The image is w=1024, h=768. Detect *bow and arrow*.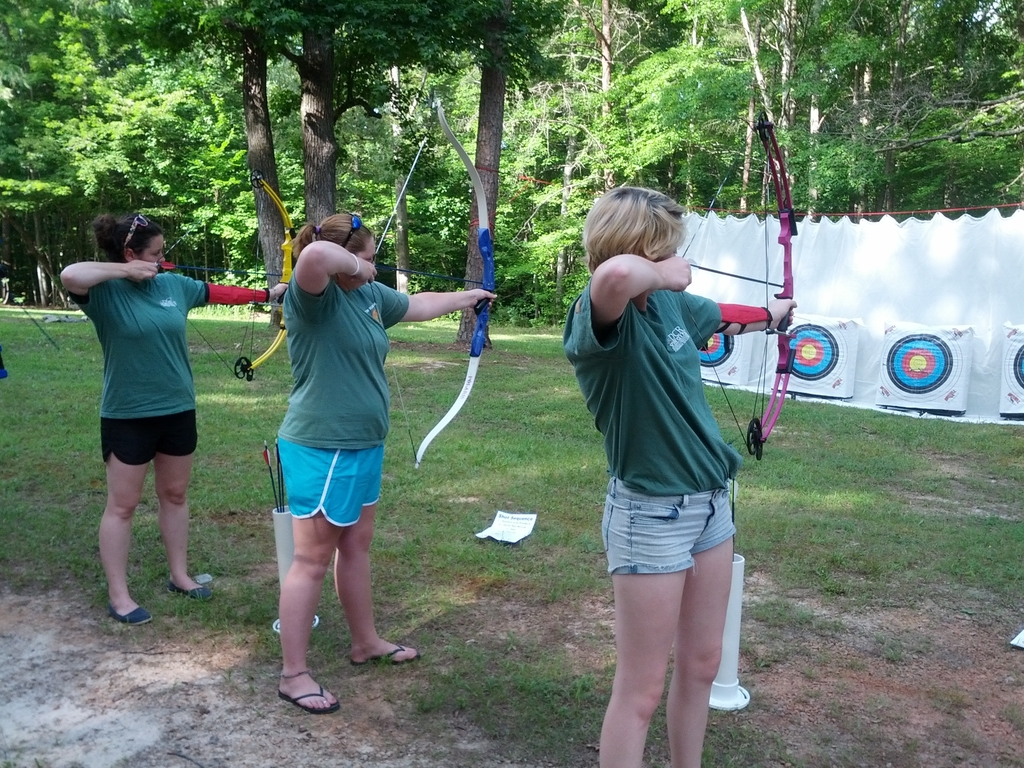
Detection: <box>669,111,801,467</box>.
